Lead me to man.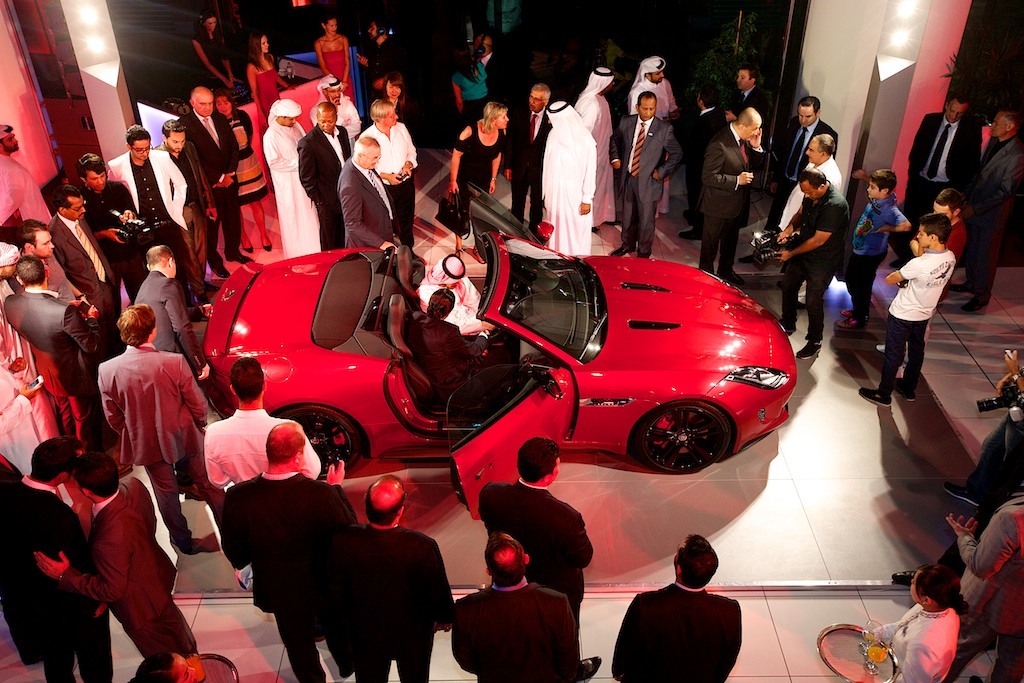
Lead to {"left": 771, "top": 94, "right": 837, "bottom": 210}.
